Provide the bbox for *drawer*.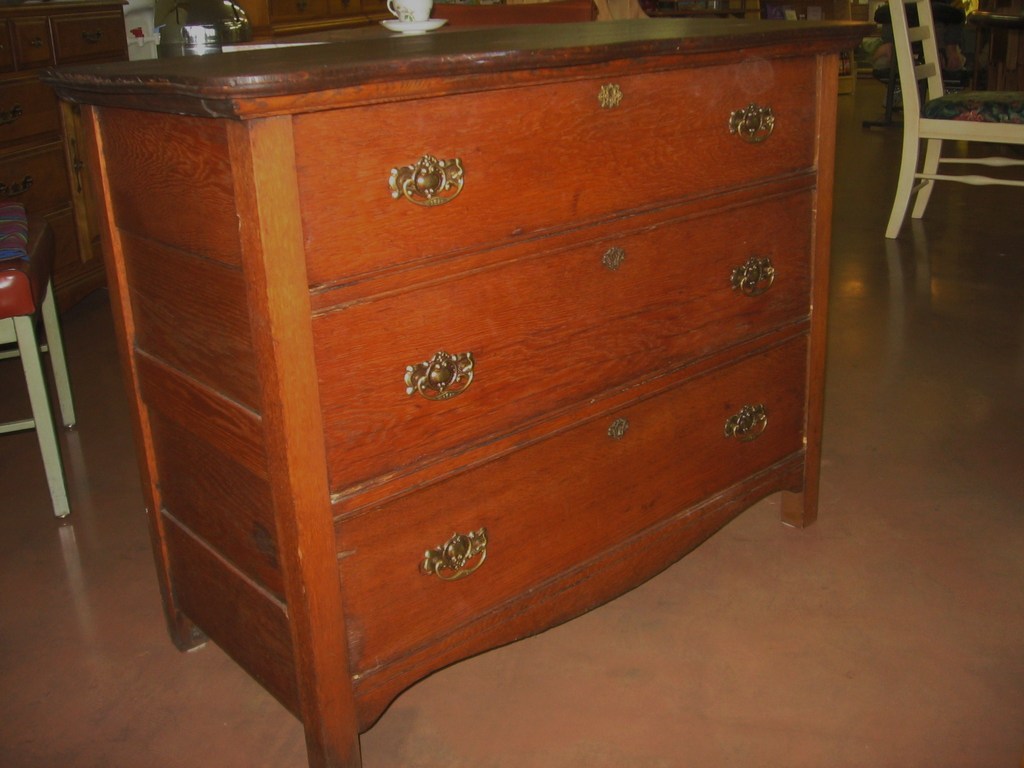
(left=289, top=56, right=816, bottom=287).
